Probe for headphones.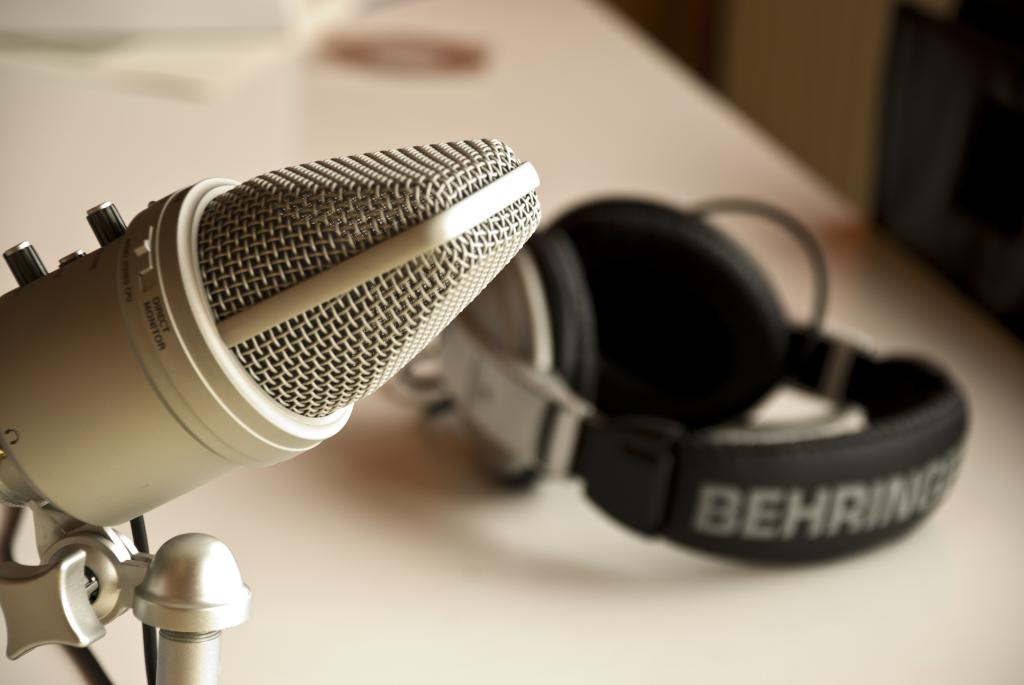
Probe result: (x1=352, y1=184, x2=983, y2=562).
